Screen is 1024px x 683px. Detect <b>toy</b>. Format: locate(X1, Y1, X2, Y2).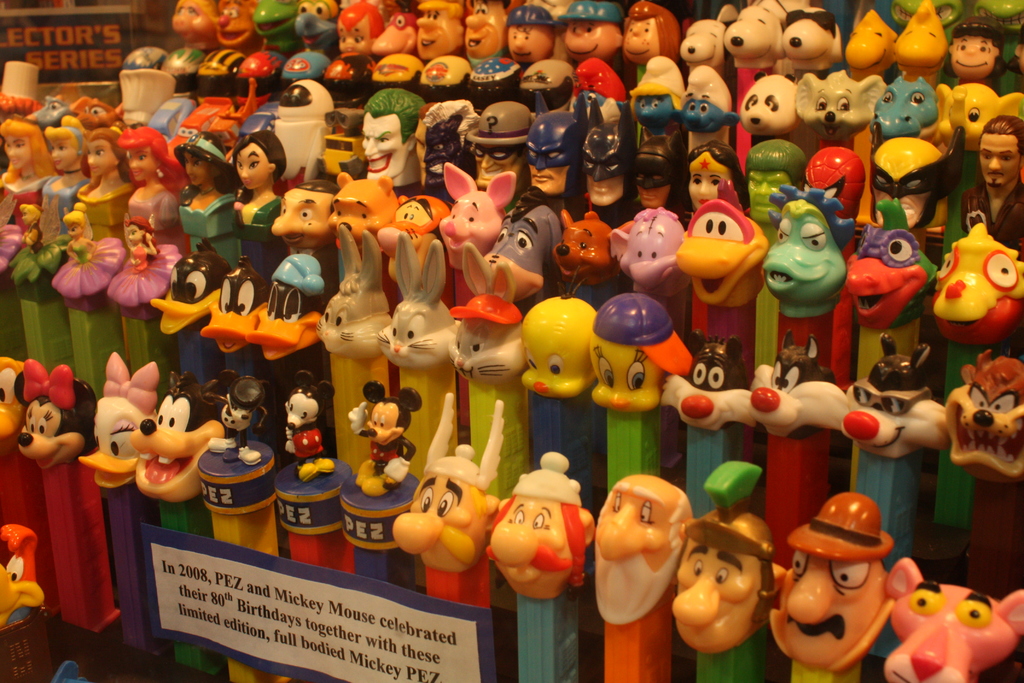
locate(466, 99, 525, 190).
